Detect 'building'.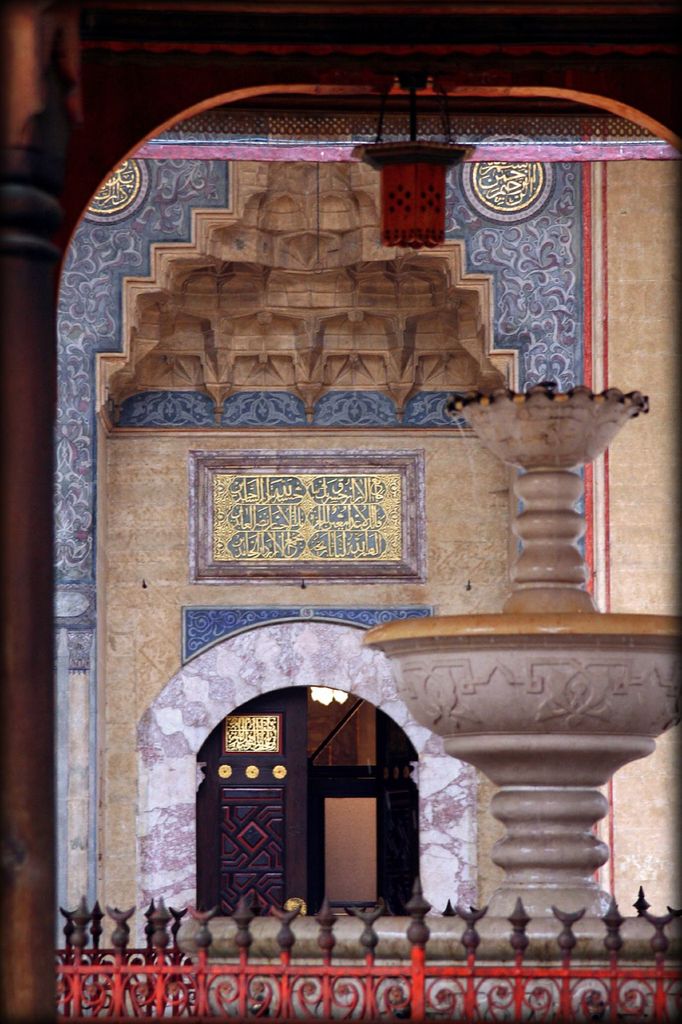
Detected at (0, 0, 681, 1023).
